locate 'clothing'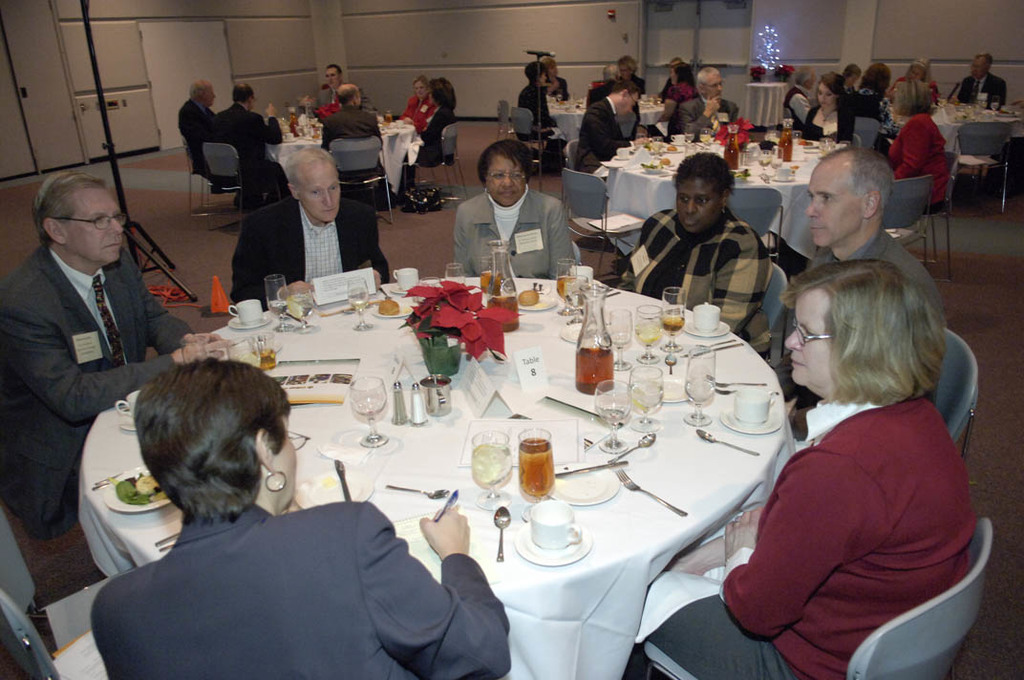
x1=659 y1=78 x2=703 y2=134
